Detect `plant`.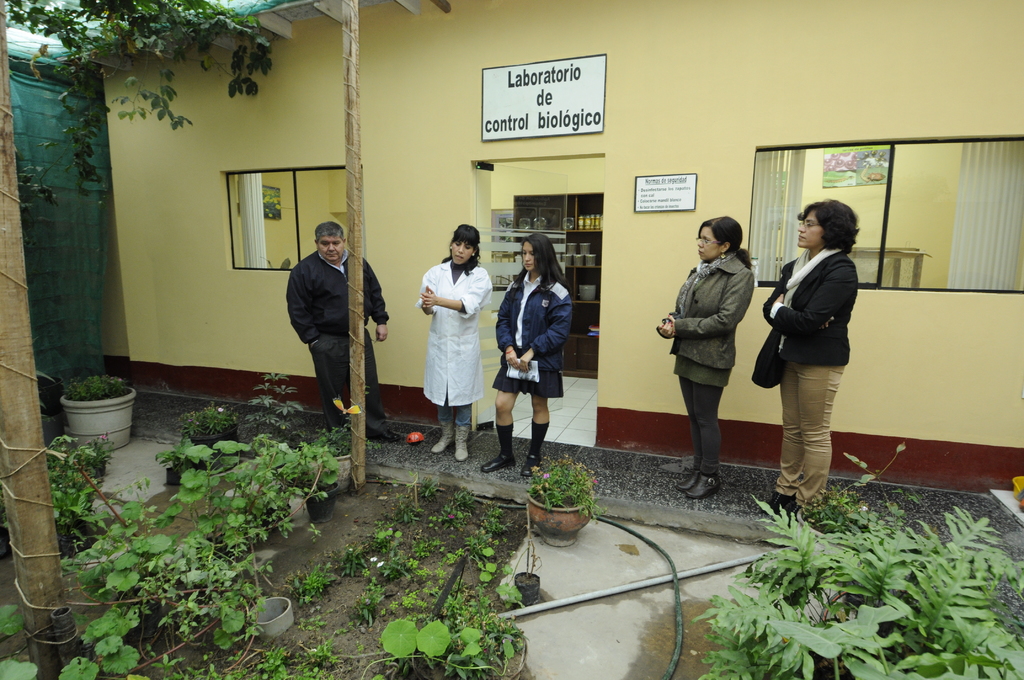
Detected at [330, 539, 374, 576].
